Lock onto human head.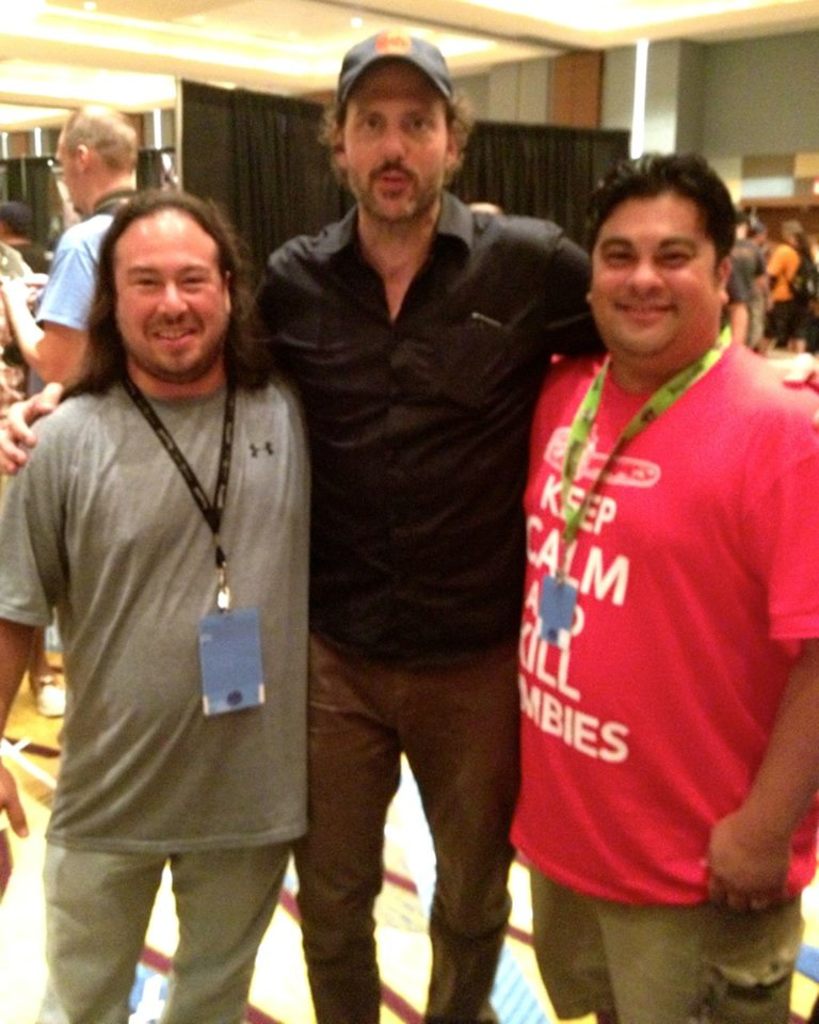
Locked: region(332, 35, 470, 222).
